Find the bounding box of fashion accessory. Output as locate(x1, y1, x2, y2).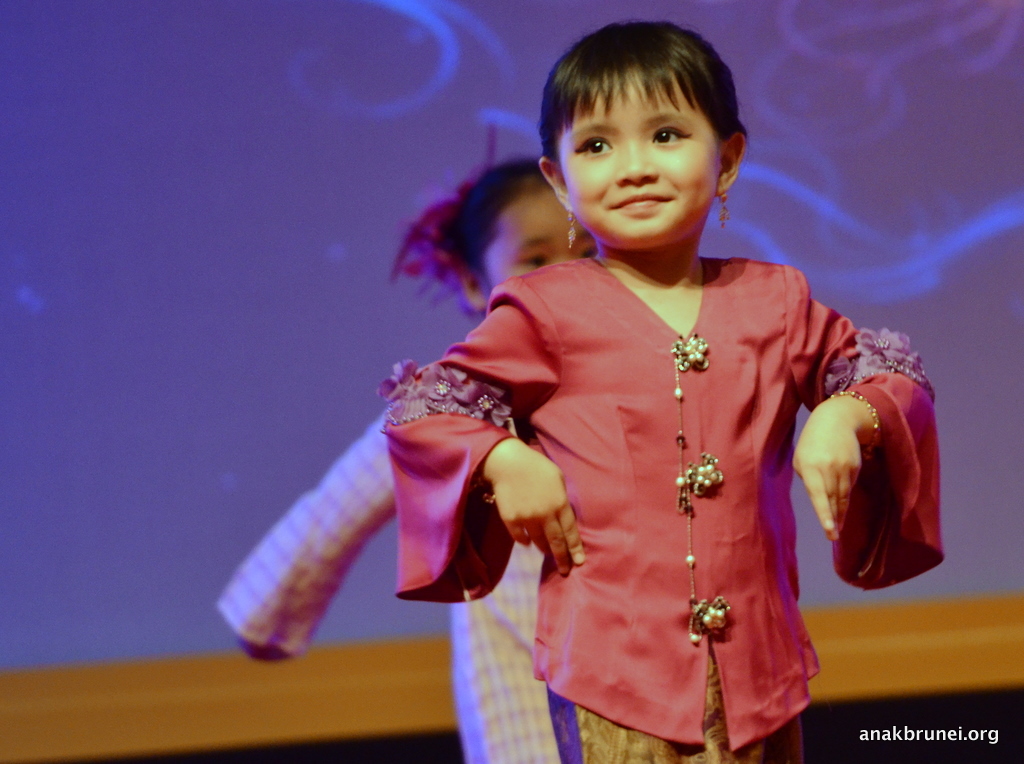
locate(827, 325, 936, 395).
